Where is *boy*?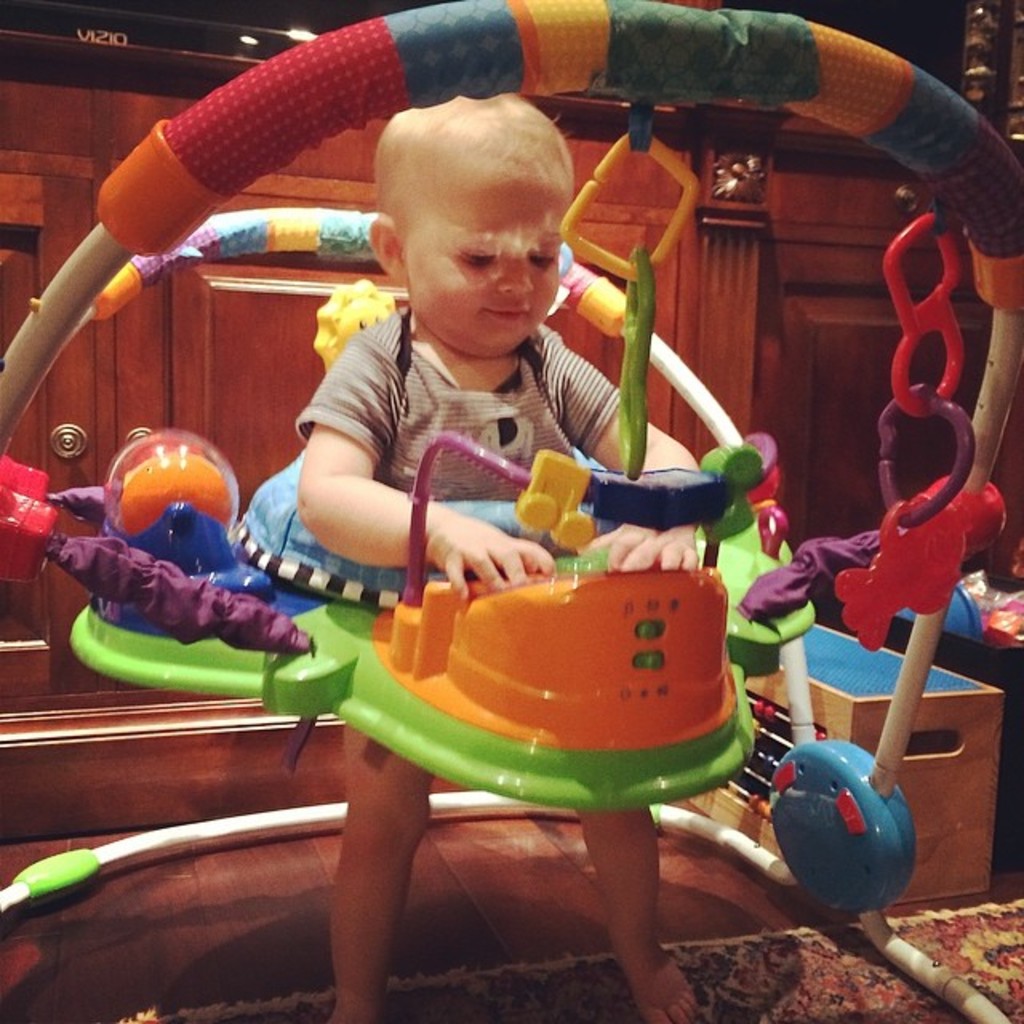
x1=323, y1=91, x2=701, y2=1022.
